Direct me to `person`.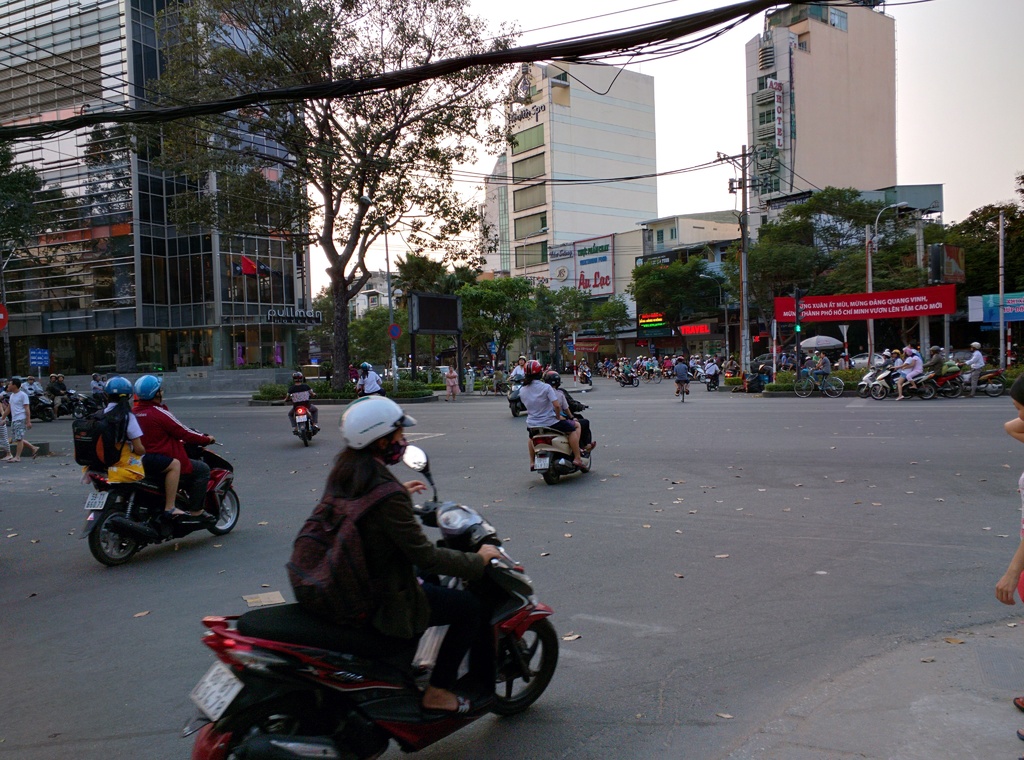
Direction: (x1=3, y1=378, x2=31, y2=448).
